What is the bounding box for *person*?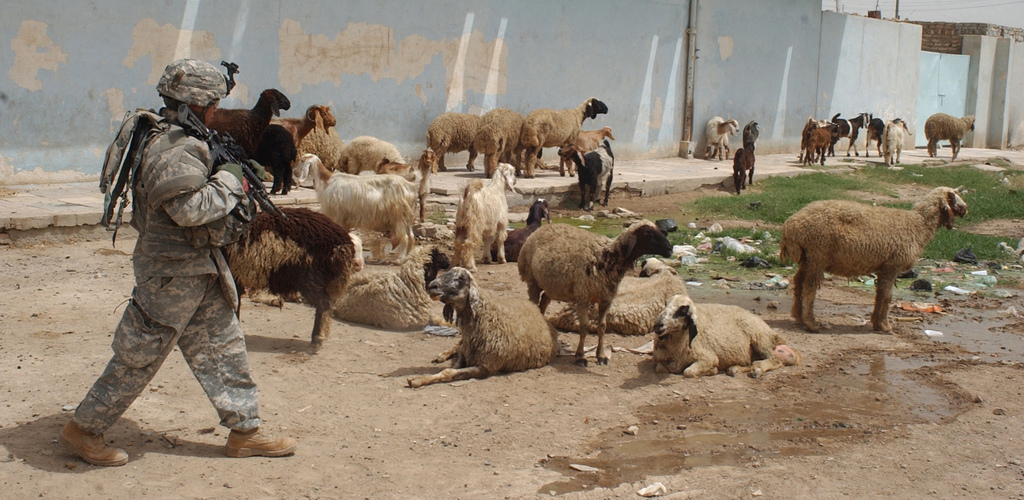
[x1=70, y1=55, x2=260, y2=474].
